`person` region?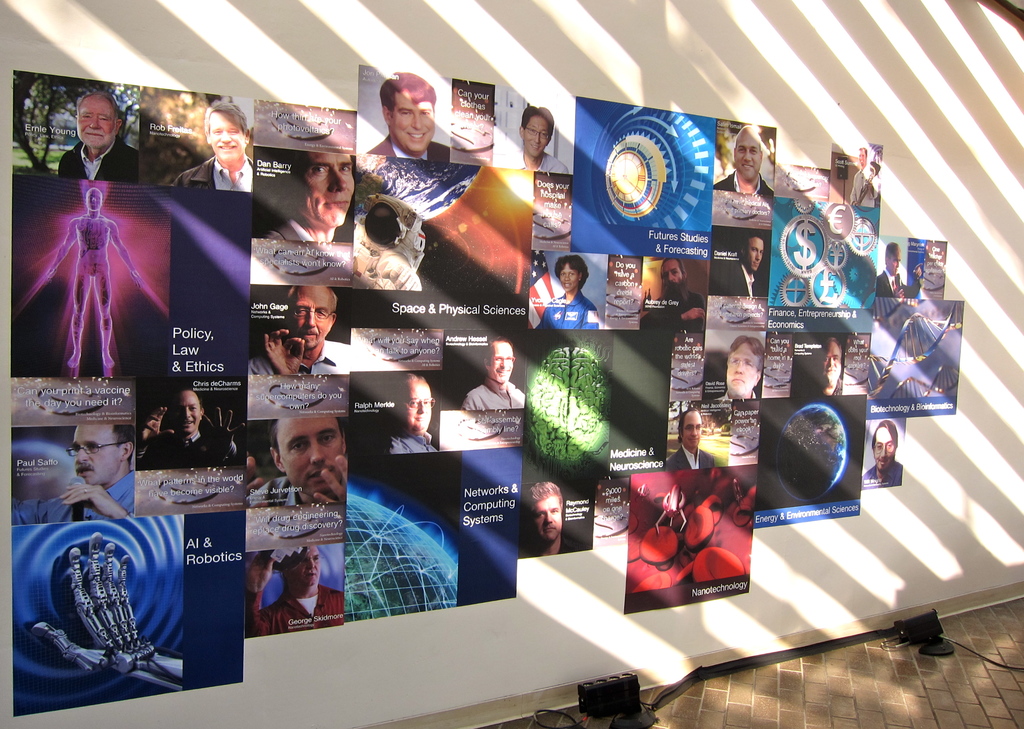
[543,252,605,333]
